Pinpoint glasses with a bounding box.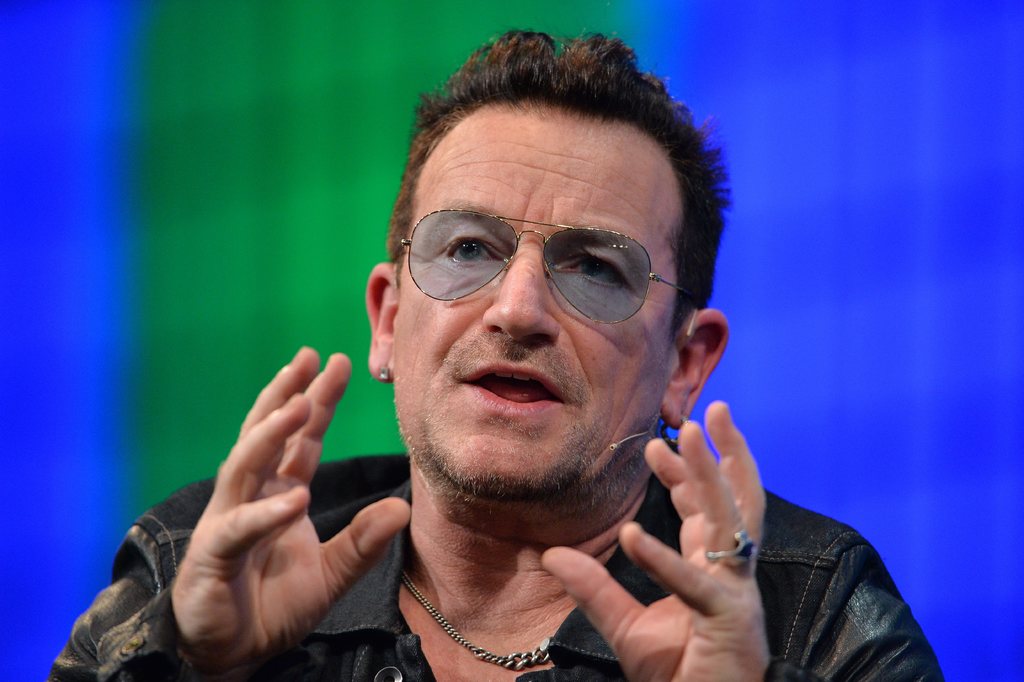
Rect(387, 208, 703, 326).
